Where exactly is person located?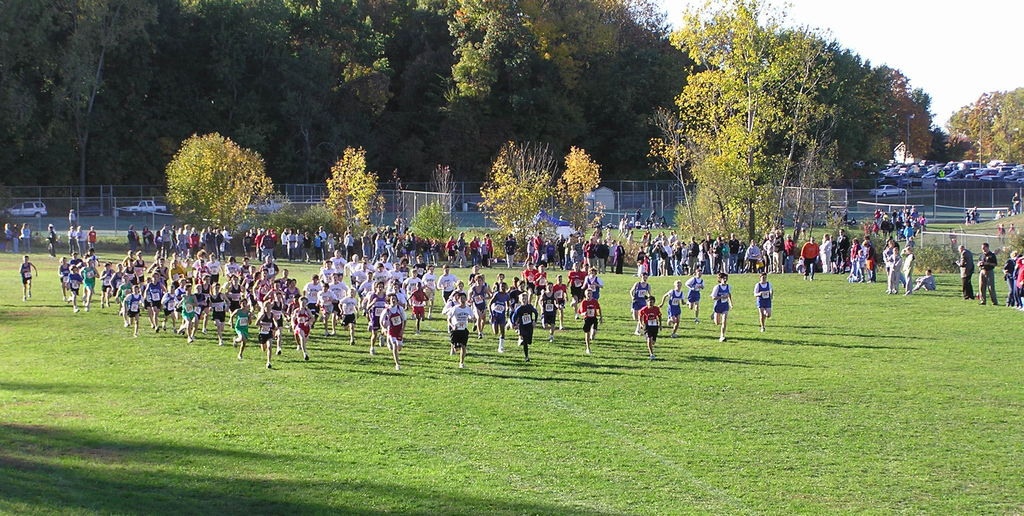
Its bounding box is Rect(976, 240, 1005, 308).
